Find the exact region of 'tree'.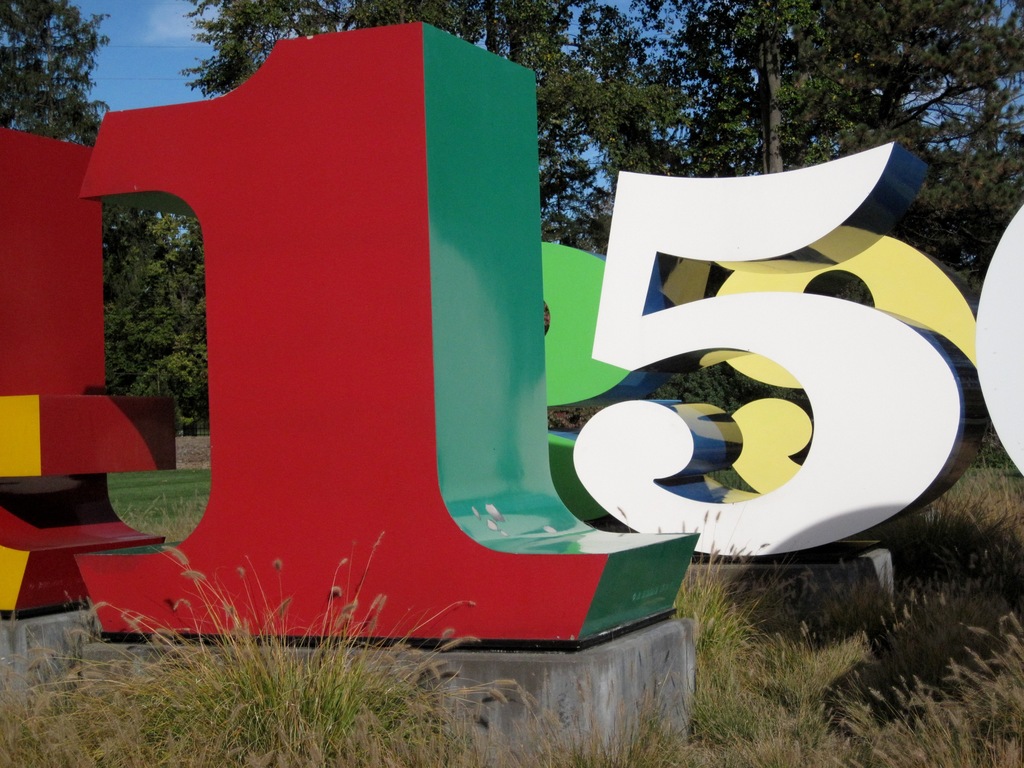
Exact region: <box>79,142,207,428</box>.
